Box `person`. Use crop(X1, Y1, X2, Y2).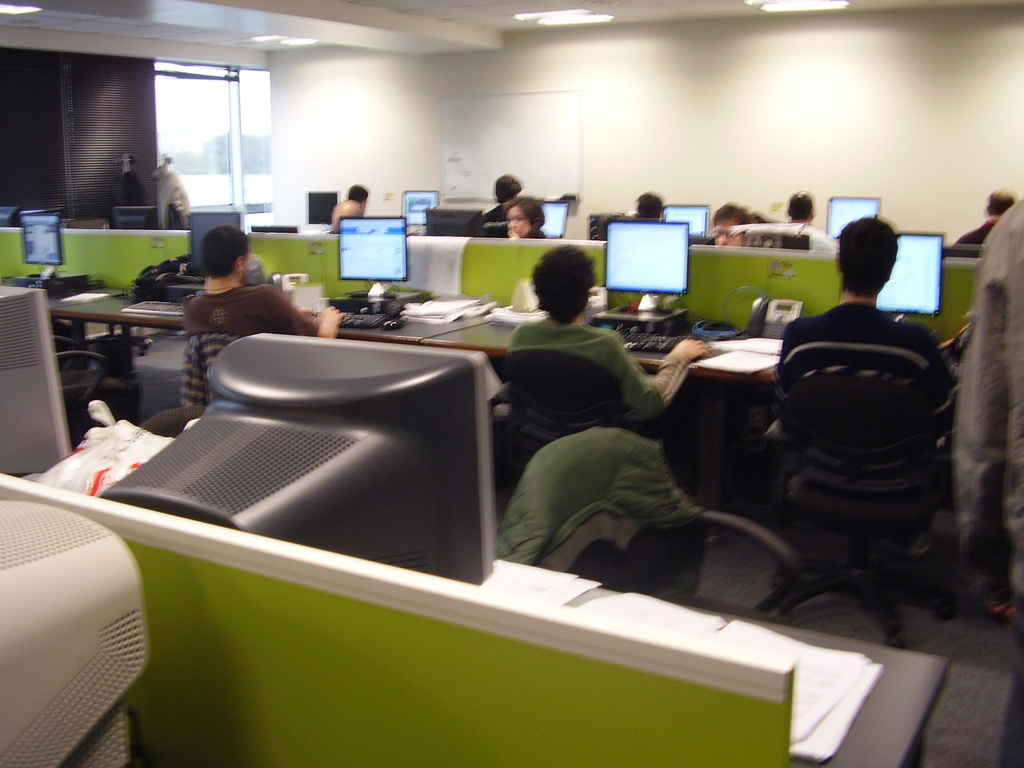
crop(328, 182, 368, 229).
